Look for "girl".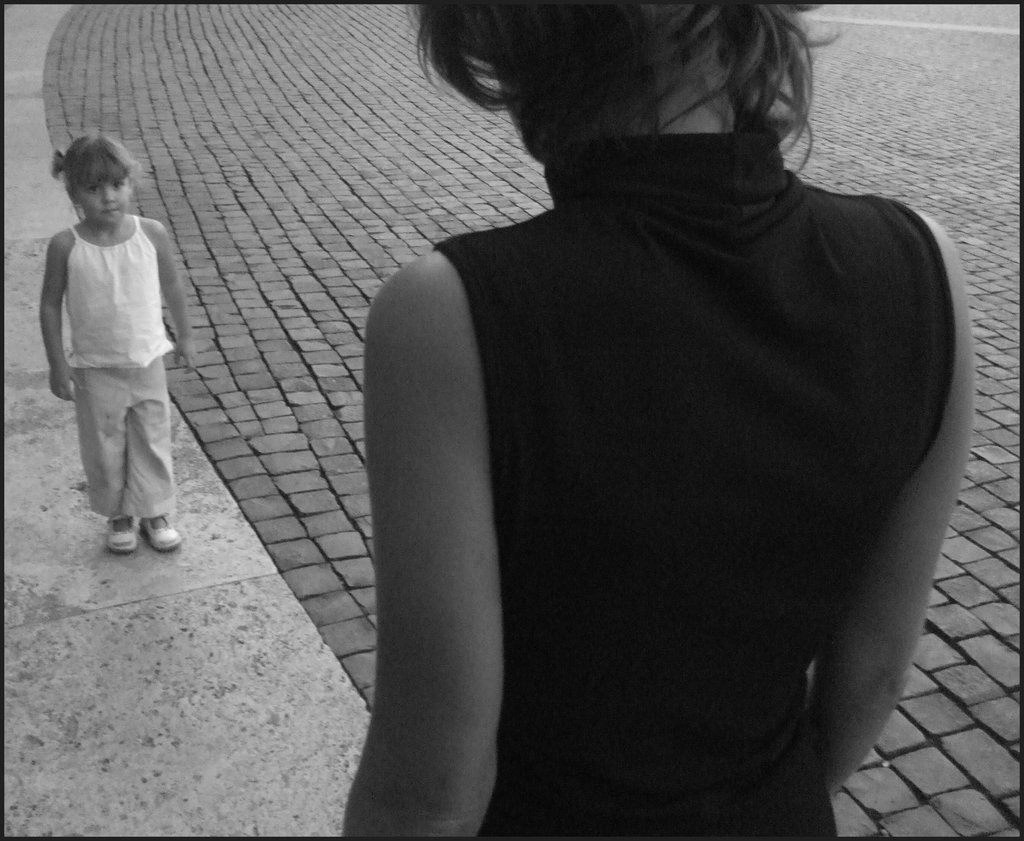
Found: bbox=(36, 128, 200, 559).
